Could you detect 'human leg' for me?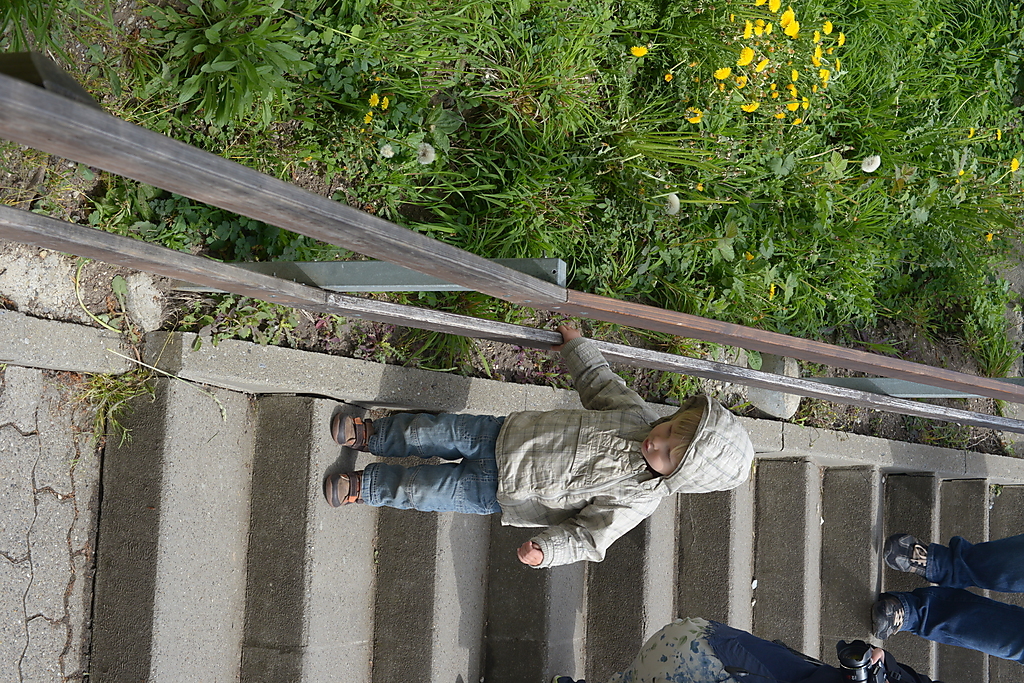
Detection result: detection(332, 412, 530, 456).
